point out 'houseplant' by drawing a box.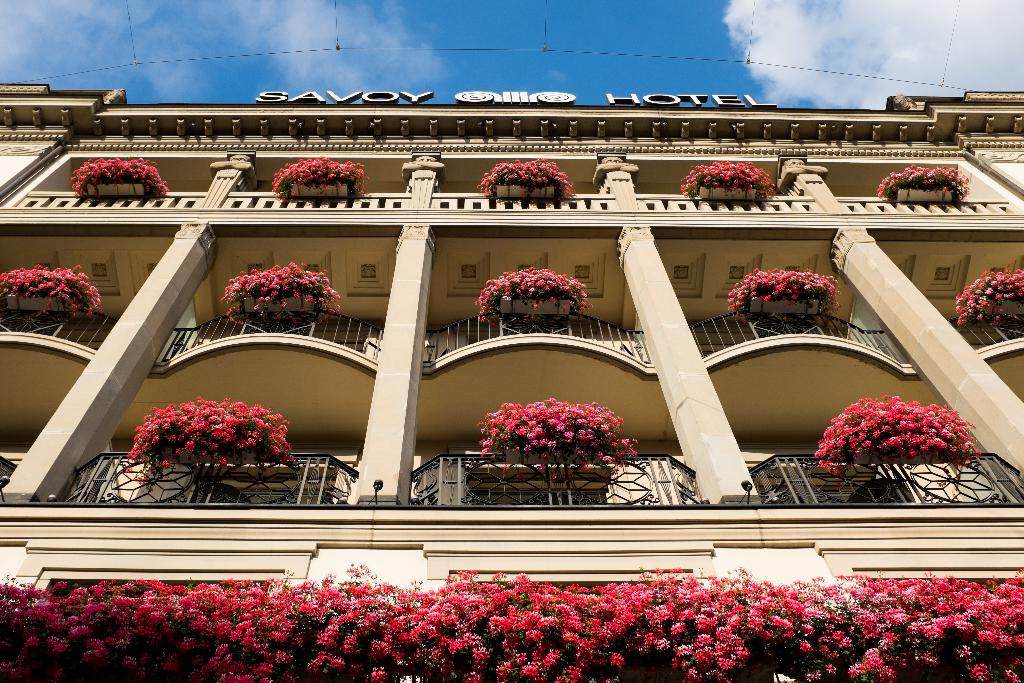
676 156 776 204.
